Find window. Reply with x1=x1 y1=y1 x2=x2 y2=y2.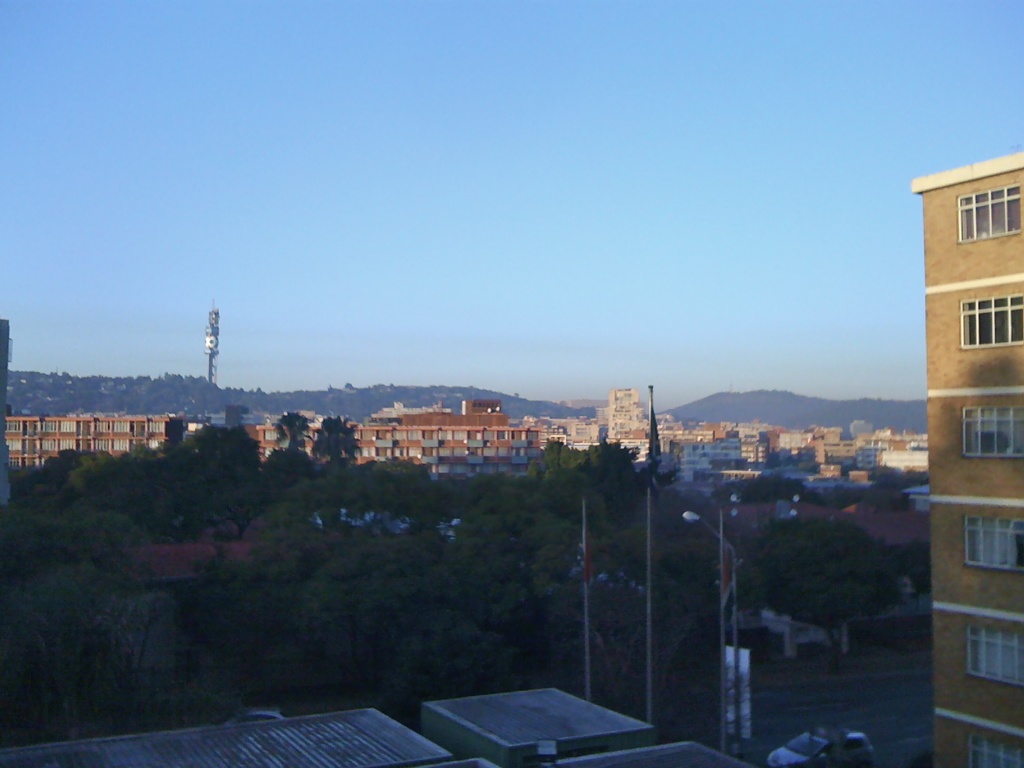
x1=42 y1=420 x2=57 y2=430.
